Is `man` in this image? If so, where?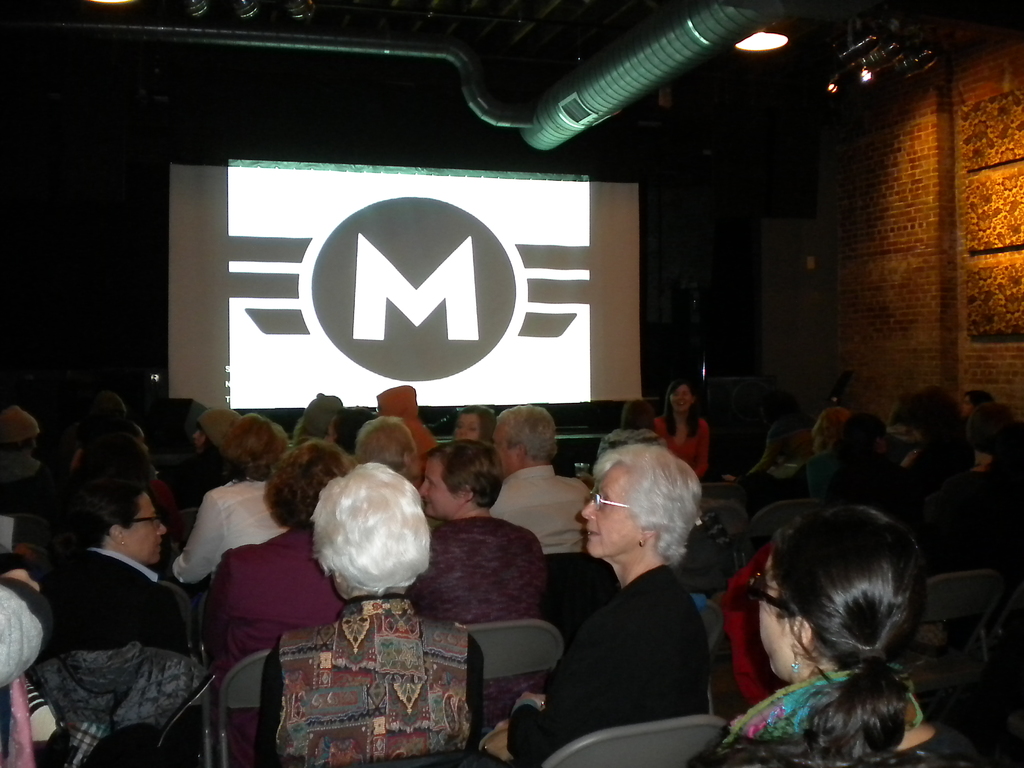
Yes, at bbox=(355, 417, 424, 479).
